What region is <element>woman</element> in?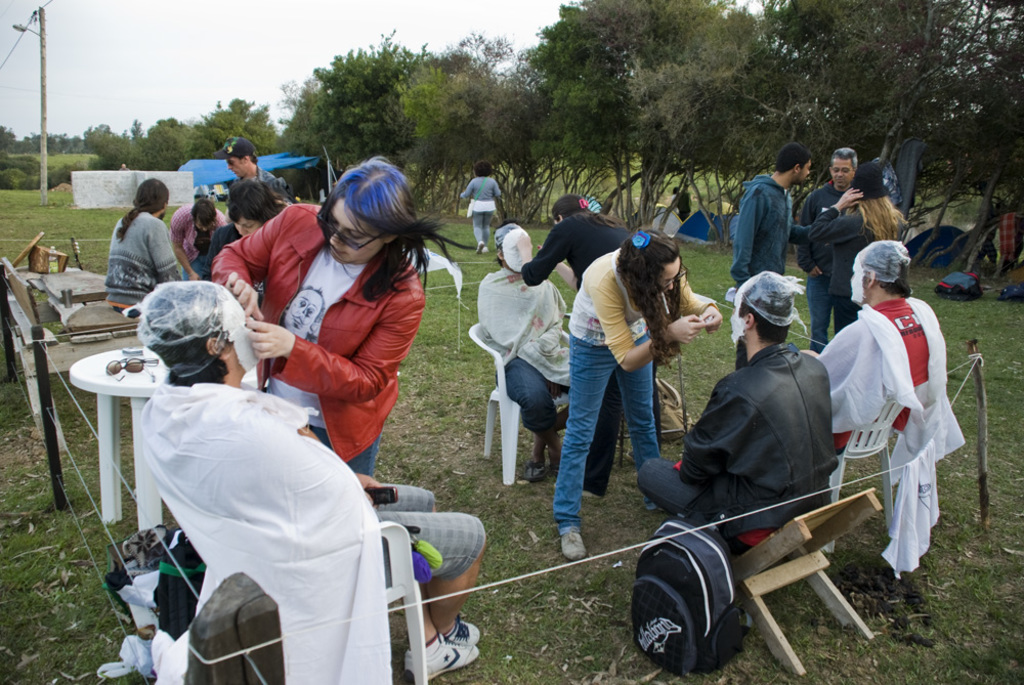
227,159,443,488.
